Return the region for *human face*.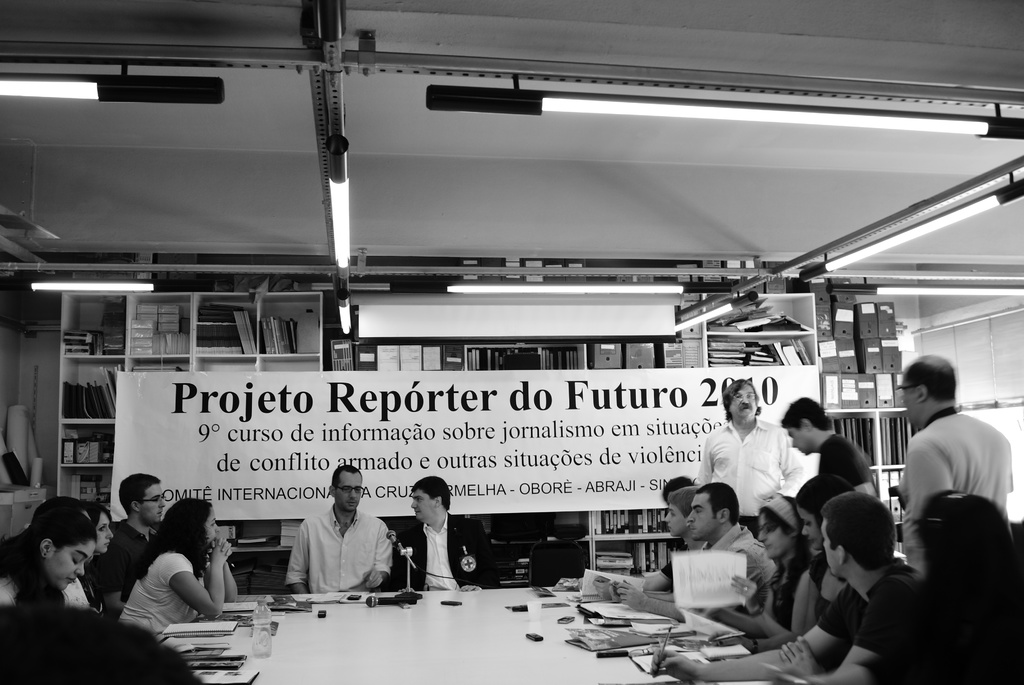
(x1=142, y1=488, x2=162, y2=530).
